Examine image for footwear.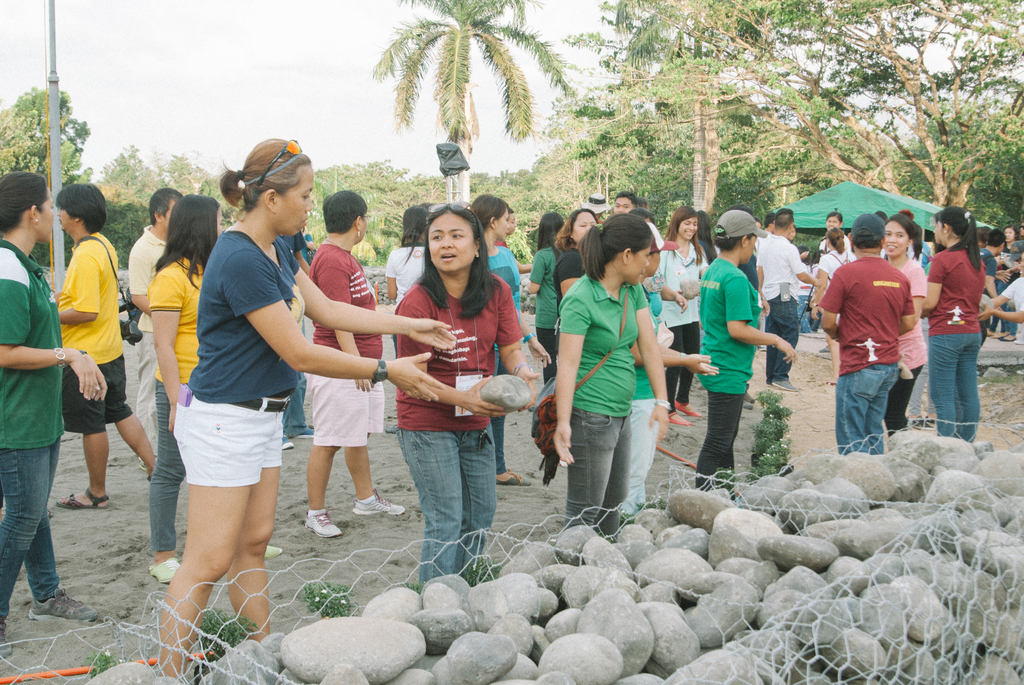
Examination result: (x1=672, y1=399, x2=701, y2=416).
